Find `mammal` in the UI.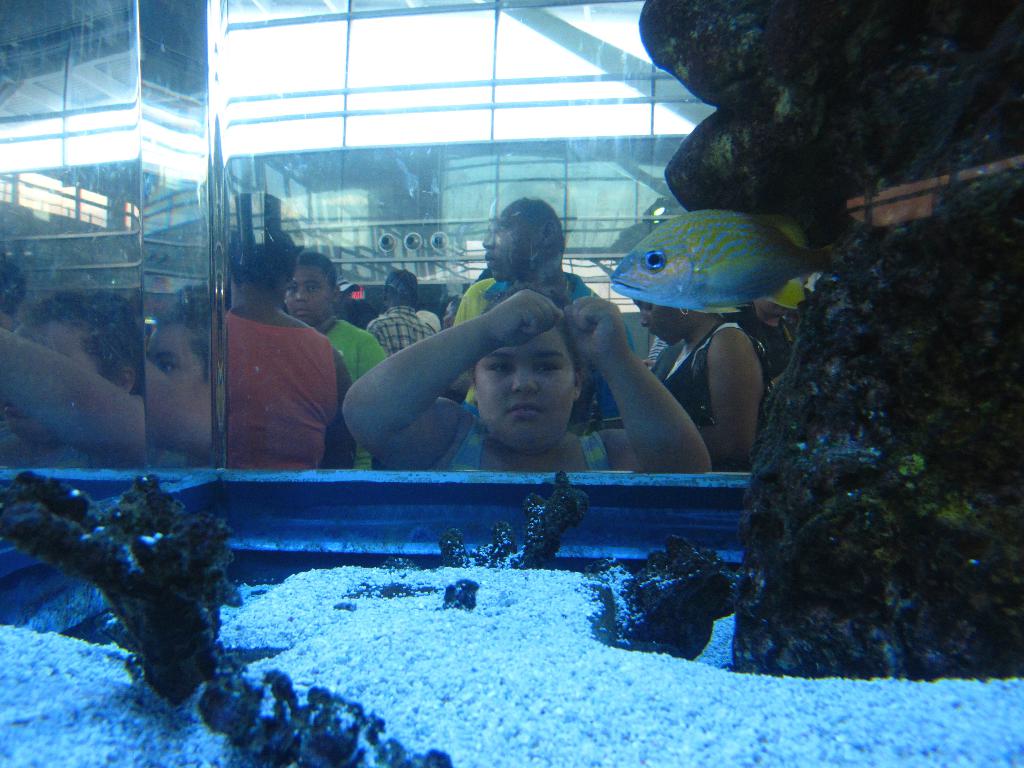
UI element at (x1=734, y1=292, x2=795, y2=373).
